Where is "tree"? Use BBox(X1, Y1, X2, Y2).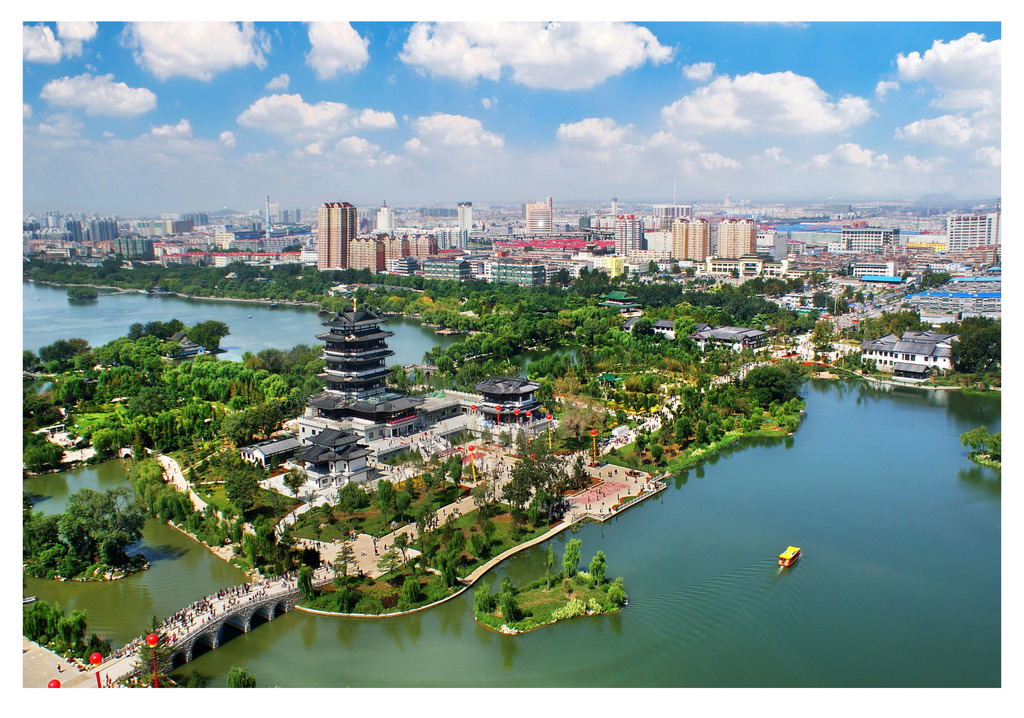
BBox(499, 466, 529, 508).
